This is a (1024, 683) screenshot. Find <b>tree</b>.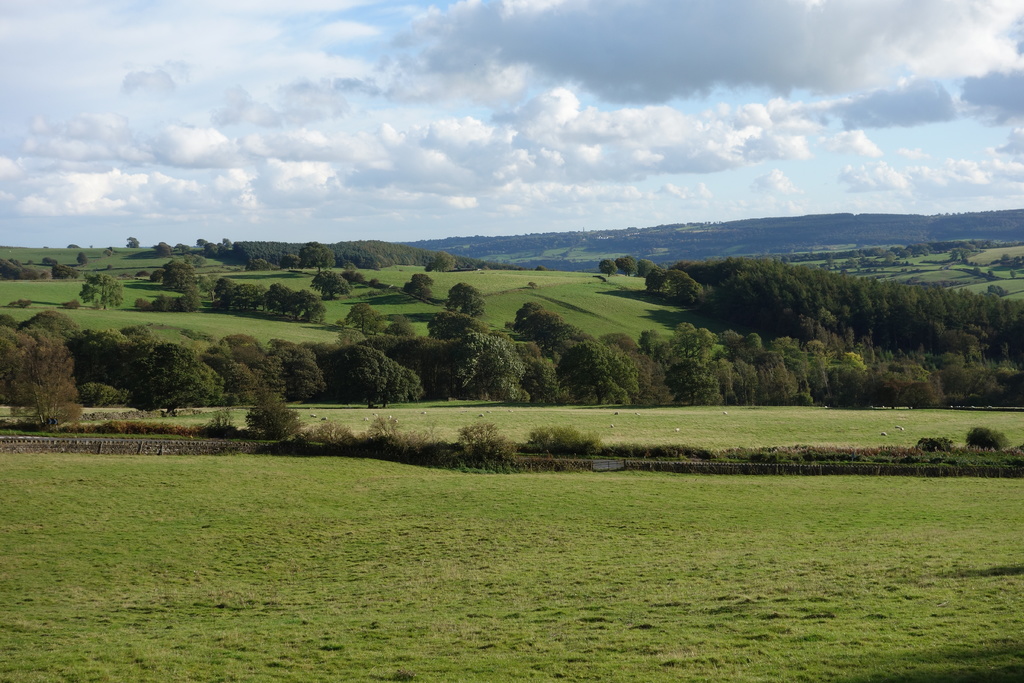
Bounding box: box=[386, 313, 415, 340].
